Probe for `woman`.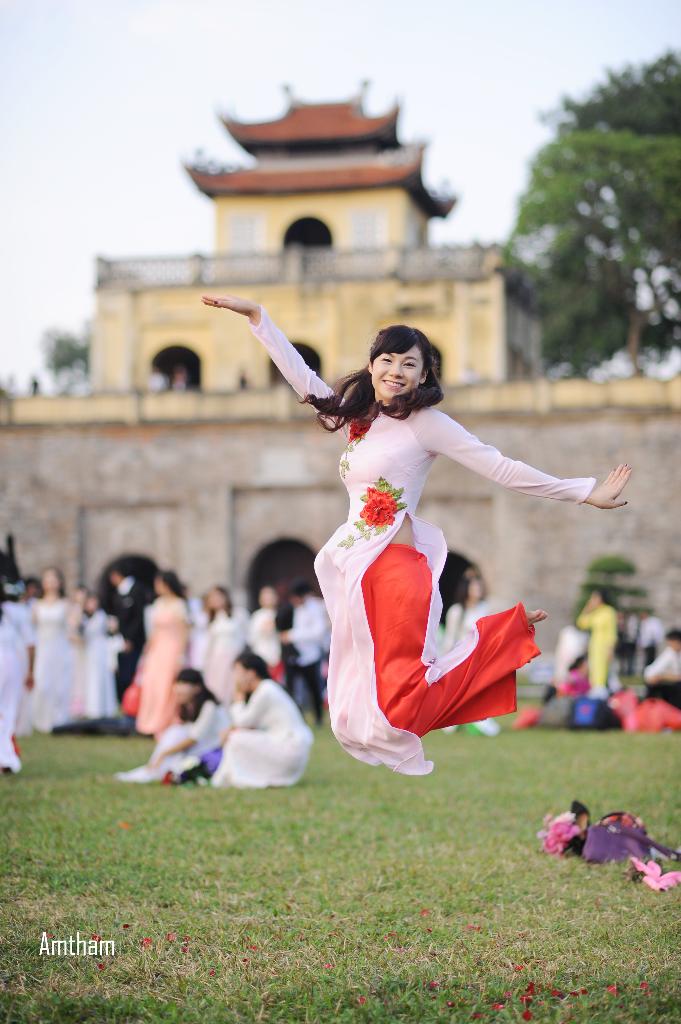
Probe result: crop(216, 653, 312, 795).
